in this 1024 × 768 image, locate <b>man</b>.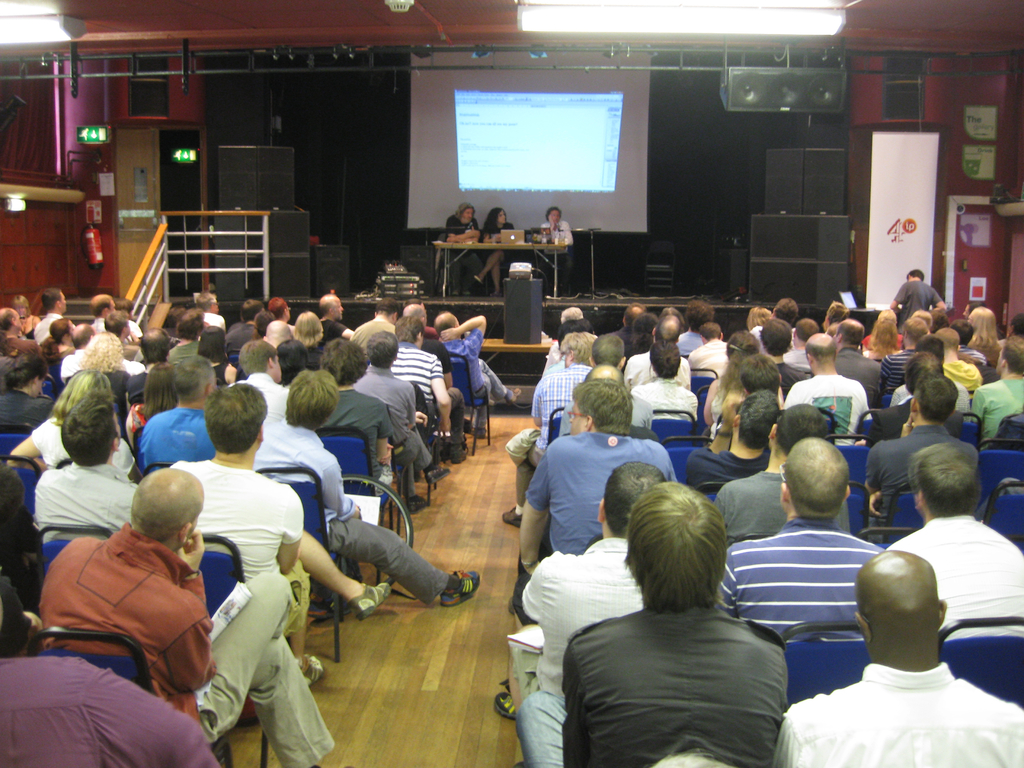
Bounding box: detection(748, 294, 801, 342).
